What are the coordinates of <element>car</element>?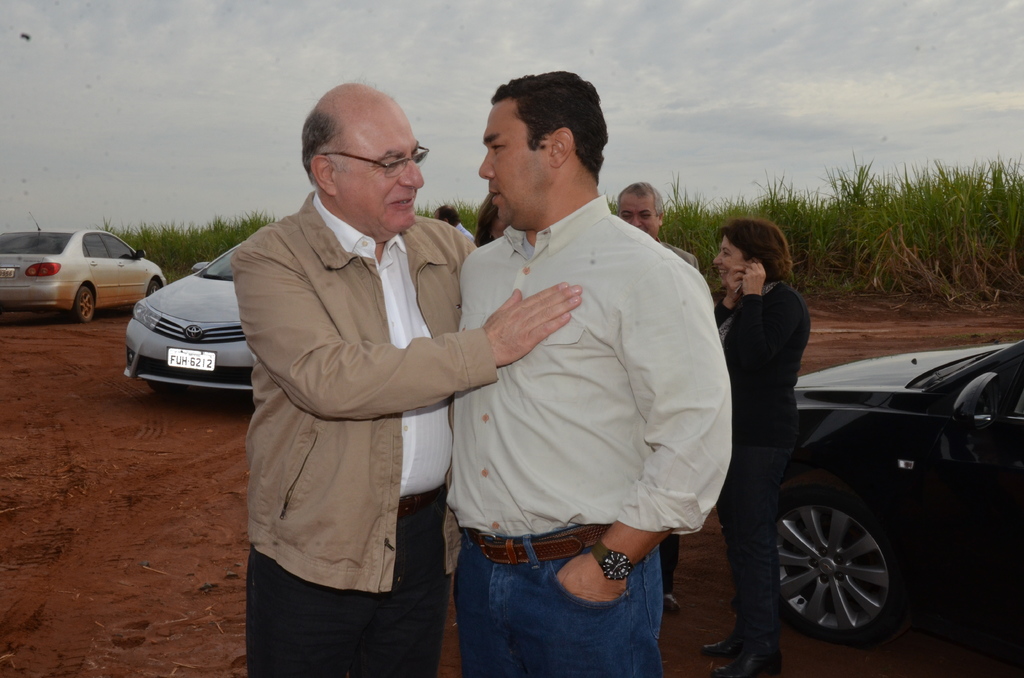
rect(12, 218, 157, 327).
